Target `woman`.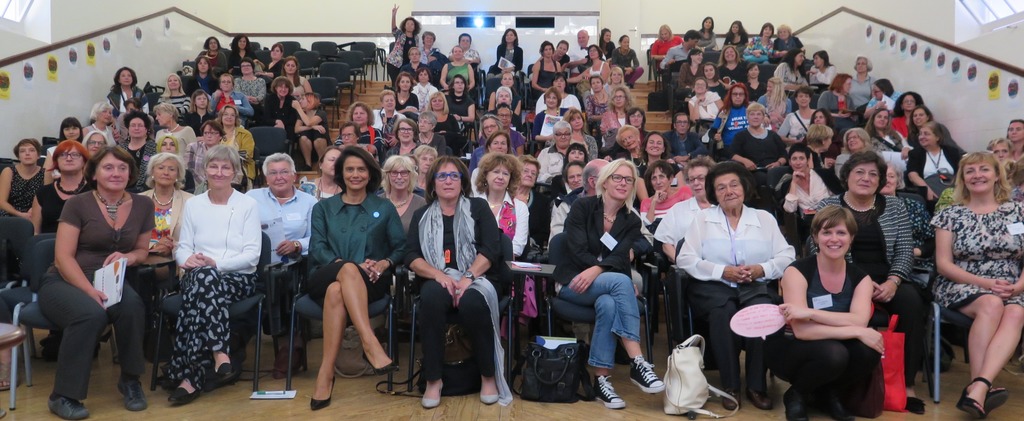
Target region: (806, 148, 929, 415).
